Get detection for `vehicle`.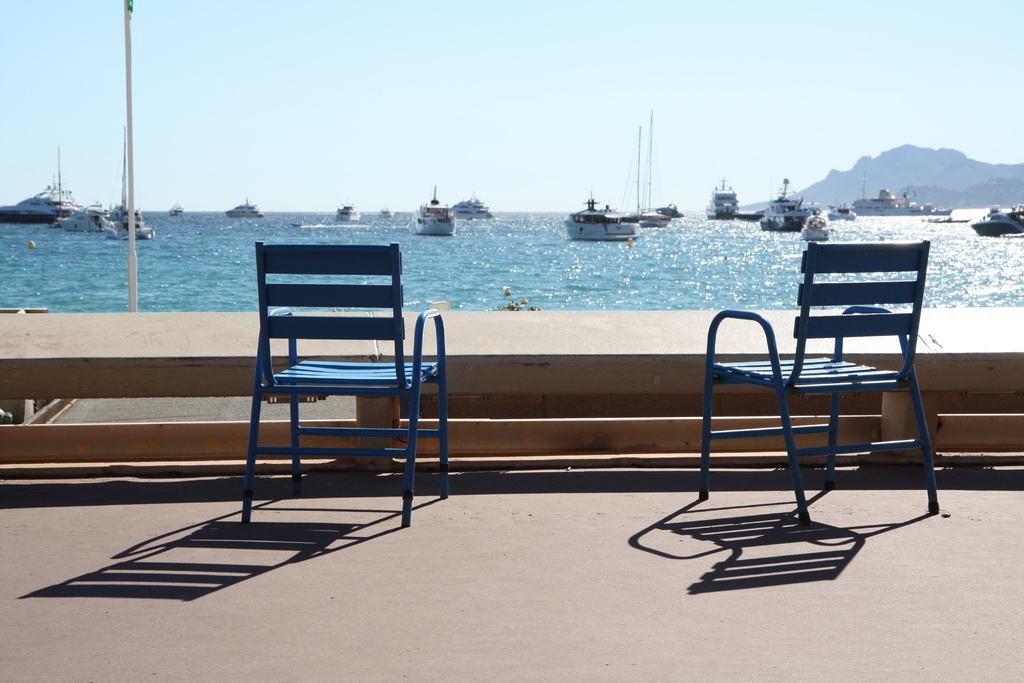
Detection: bbox=(223, 194, 264, 220).
